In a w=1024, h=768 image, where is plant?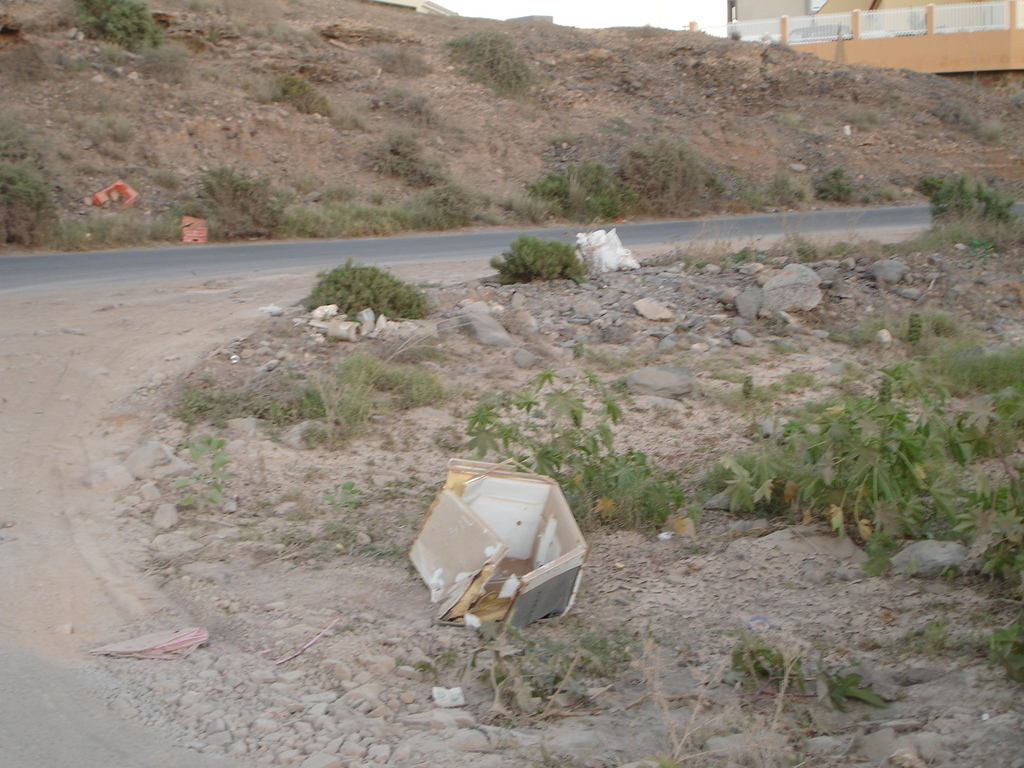
box=[200, 74, 354, 136].
